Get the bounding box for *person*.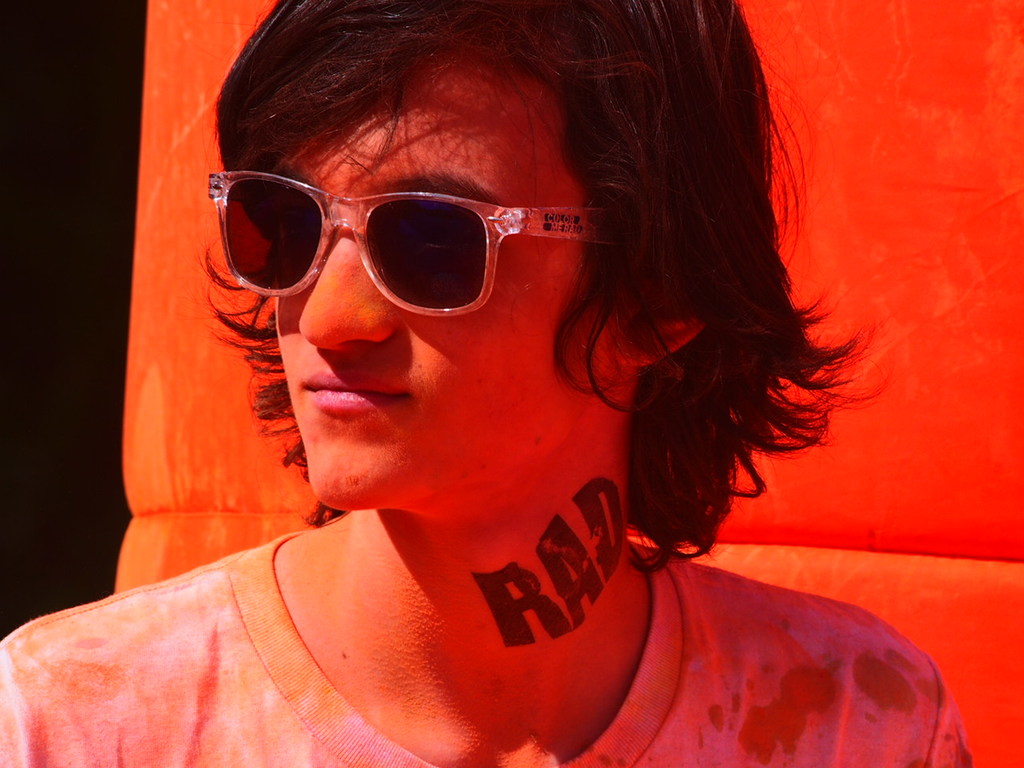
box(0, 0, 972, 767).
